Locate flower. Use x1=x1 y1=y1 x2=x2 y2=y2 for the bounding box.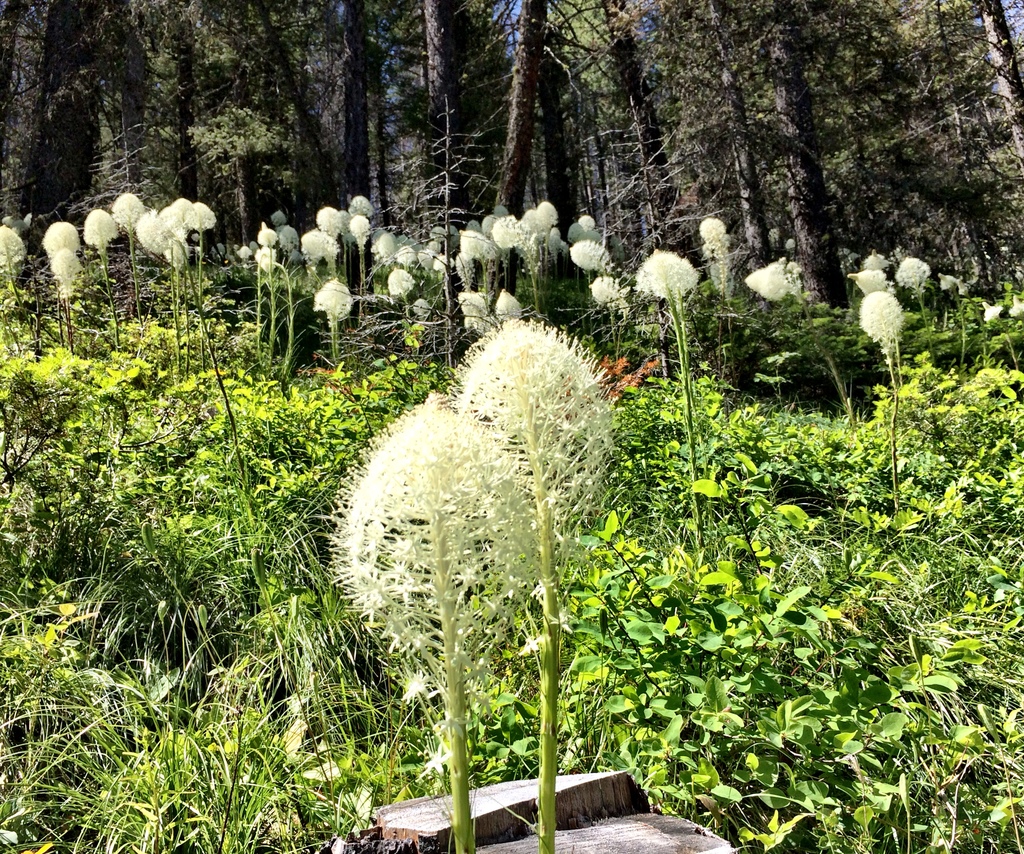
x1=986 y1=306 x2=1000 y2=319.
